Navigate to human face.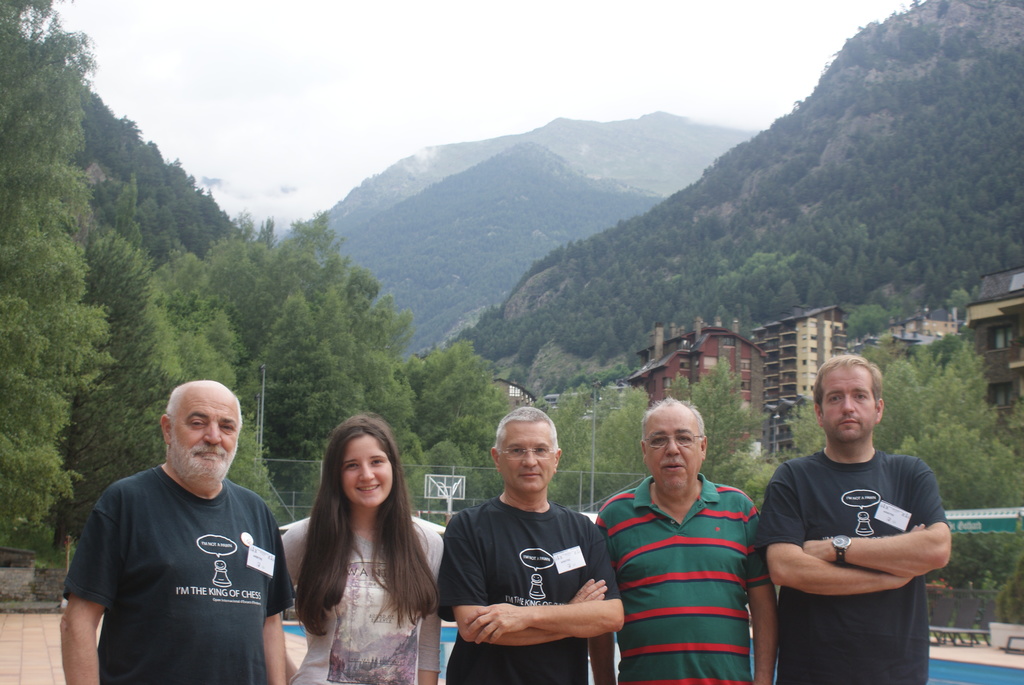
Navigation target: (left=176, top=397, right=237, bottom=492).
